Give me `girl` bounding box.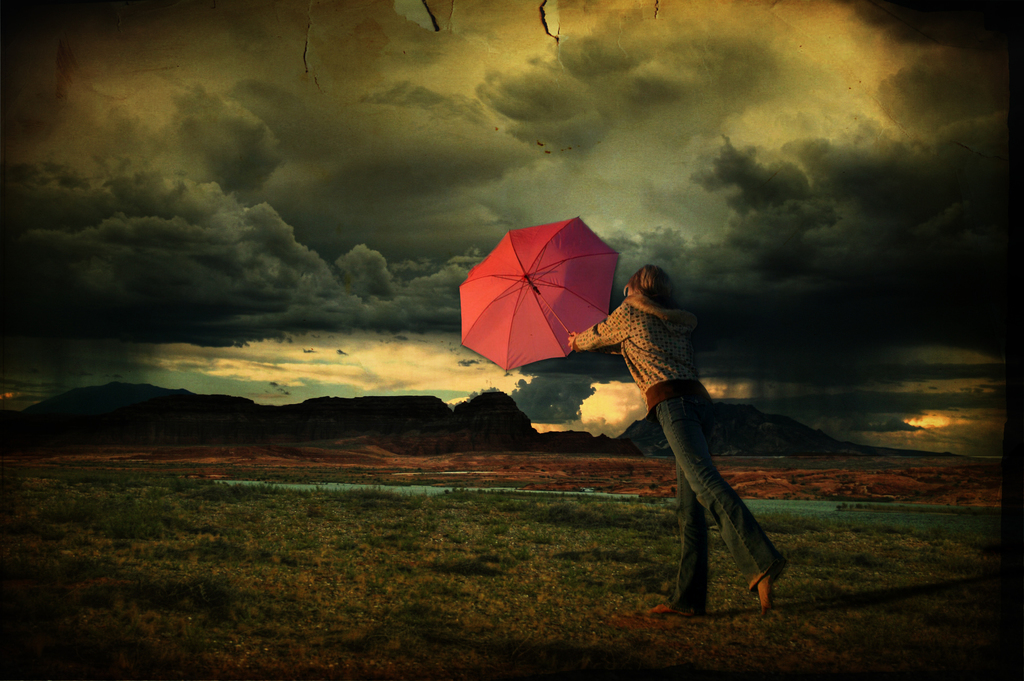
l=568, t=262, r=789, b=612.
